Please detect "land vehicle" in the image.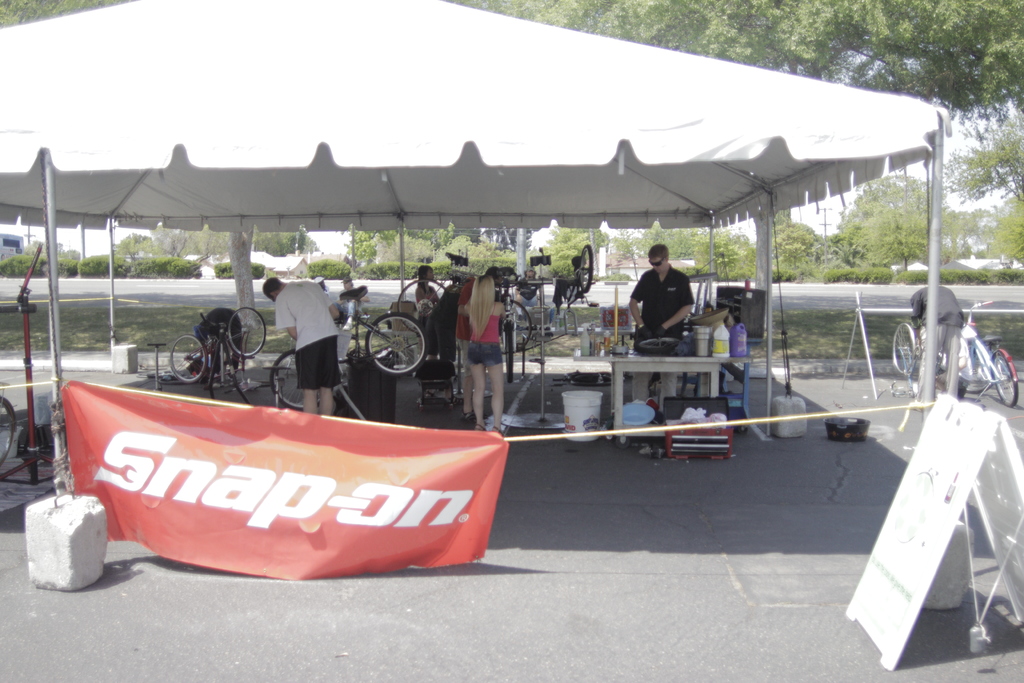
890 321 943 404.
